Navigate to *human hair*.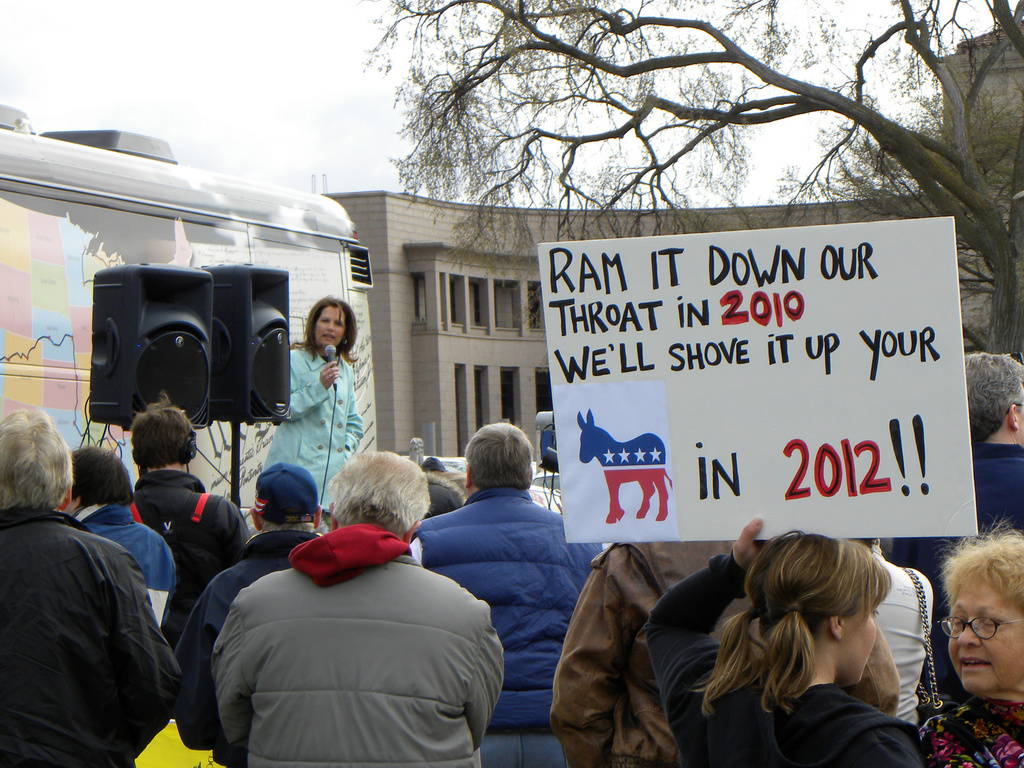
Navigation target: {"x1": 323, "y1": 459, "x2": 422, "y2": 557}.
